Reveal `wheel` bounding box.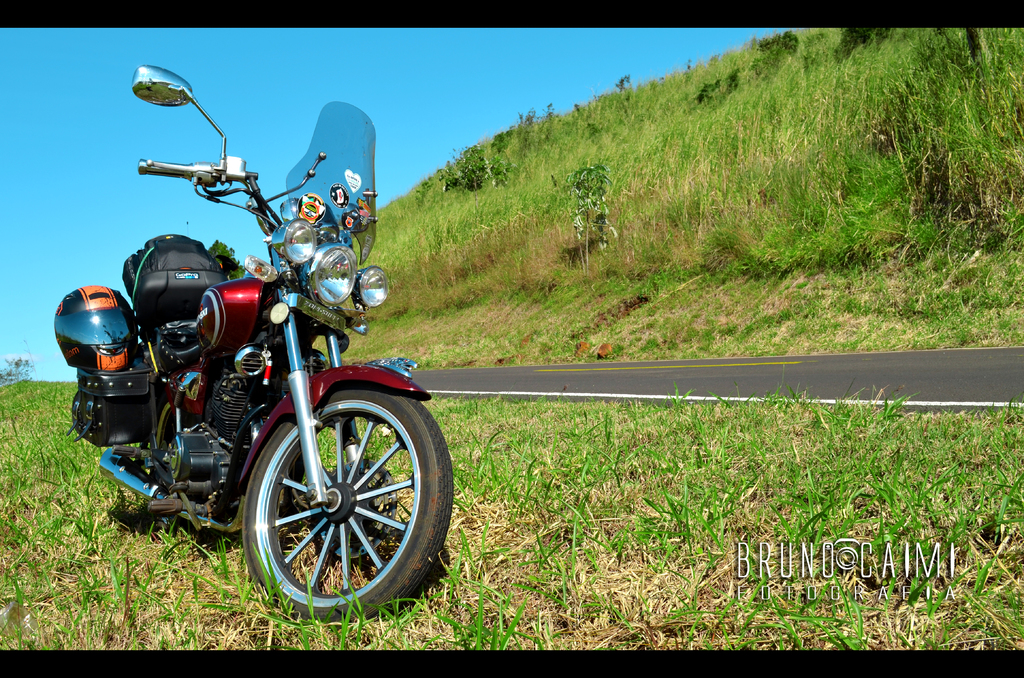
Revealed: pyautogui.locateOnScreen(244, 383, 453, 625).
